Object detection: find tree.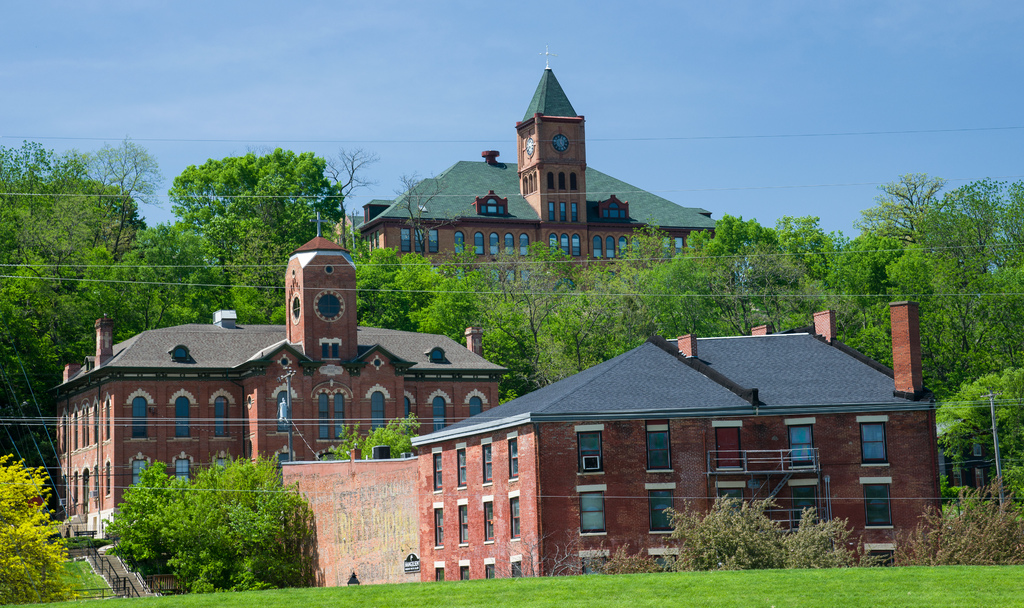
(x1=0, y1=452, x2=73, y2=607).
